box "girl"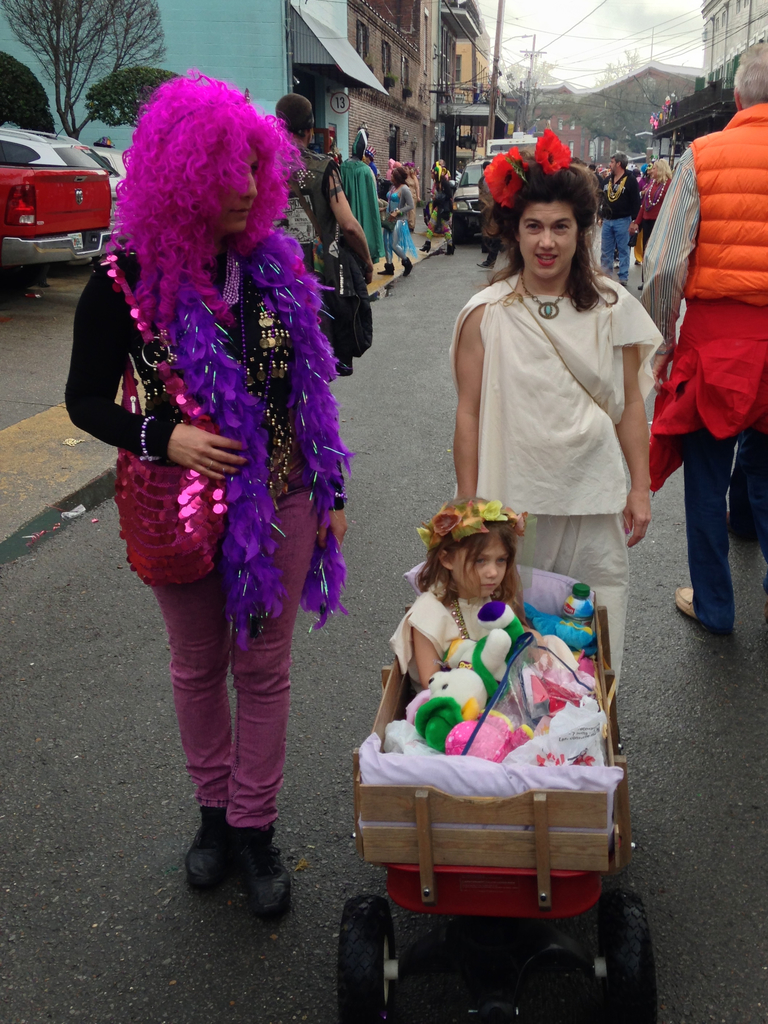
{"left": 384, "top": 500, "right": 529, "bottom": 691}
